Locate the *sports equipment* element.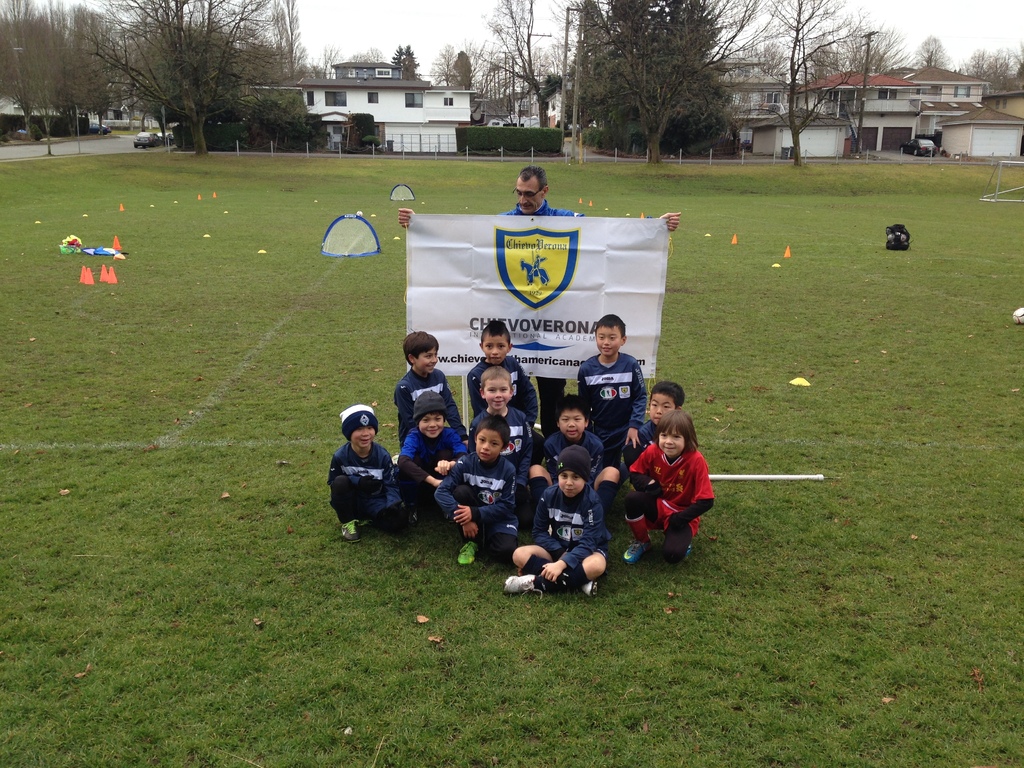
Element bbox: [356,208,365,217].
